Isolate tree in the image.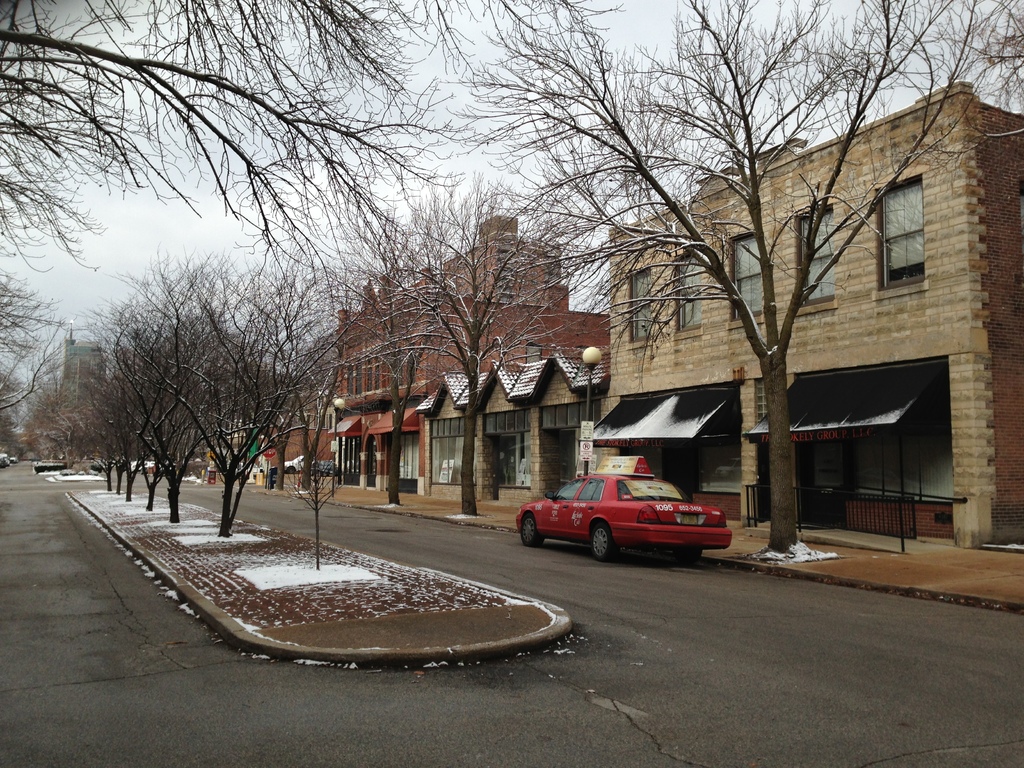
Isolated region: [344, 159, 580, 519].
